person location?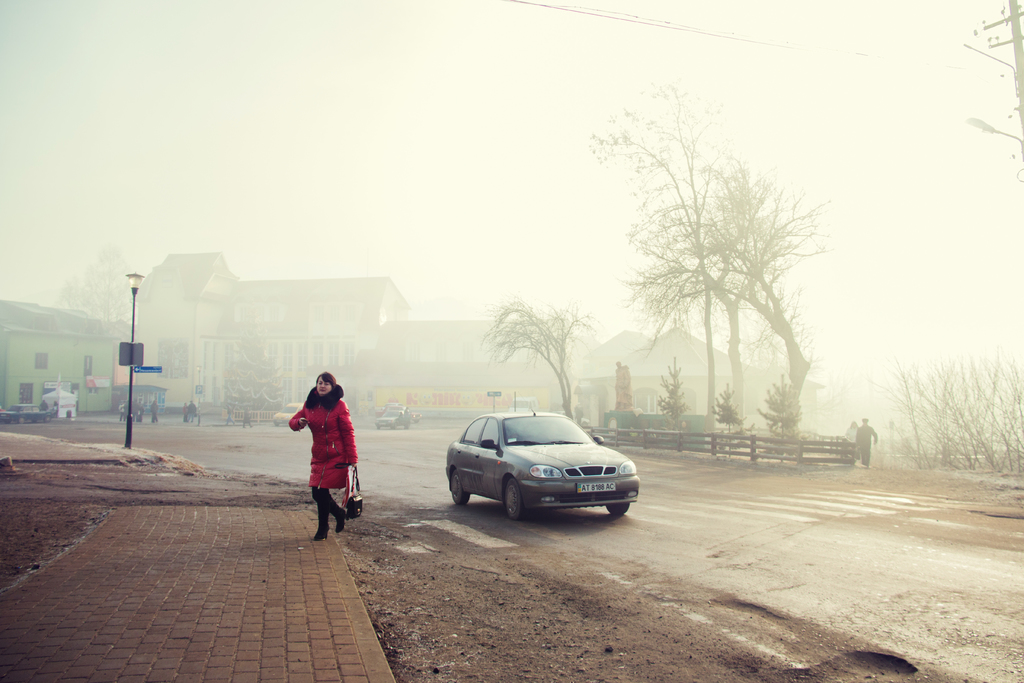
[190,401,196,422]
